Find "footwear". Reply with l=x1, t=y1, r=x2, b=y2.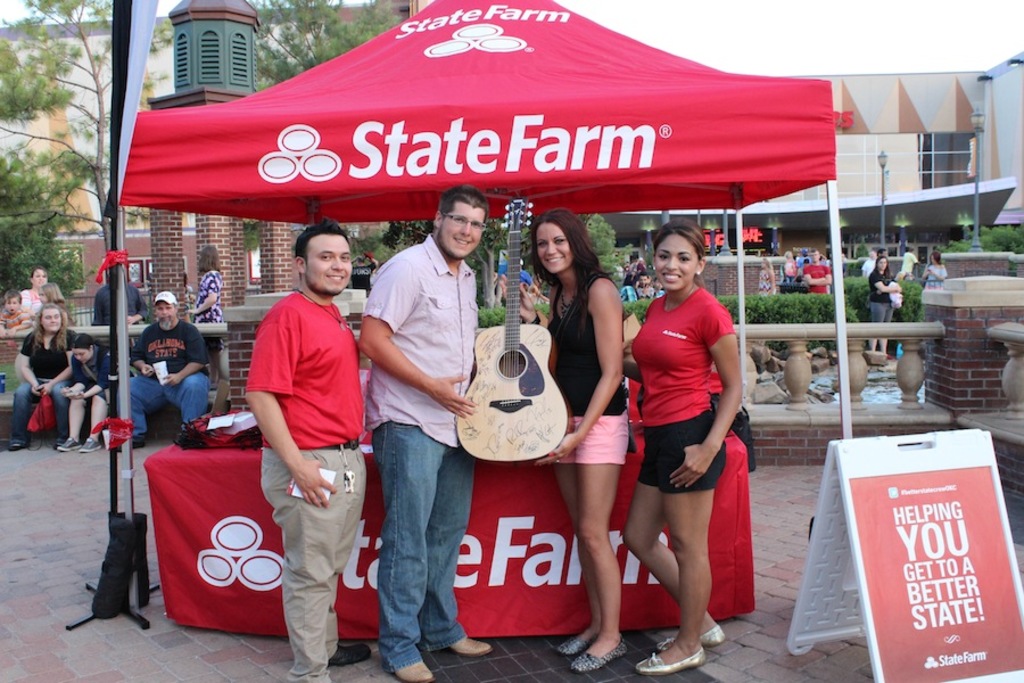
l=0, t=436, r=36, b=453.
